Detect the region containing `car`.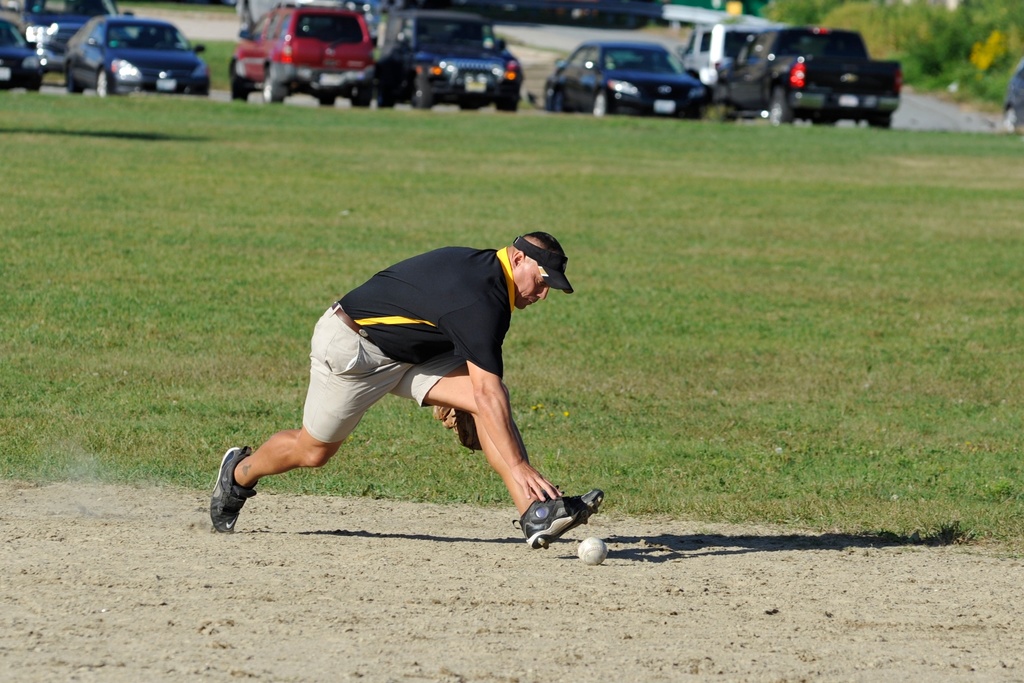
{"left": 54, "top": 9, "right": 215, "bottom": 96}.
